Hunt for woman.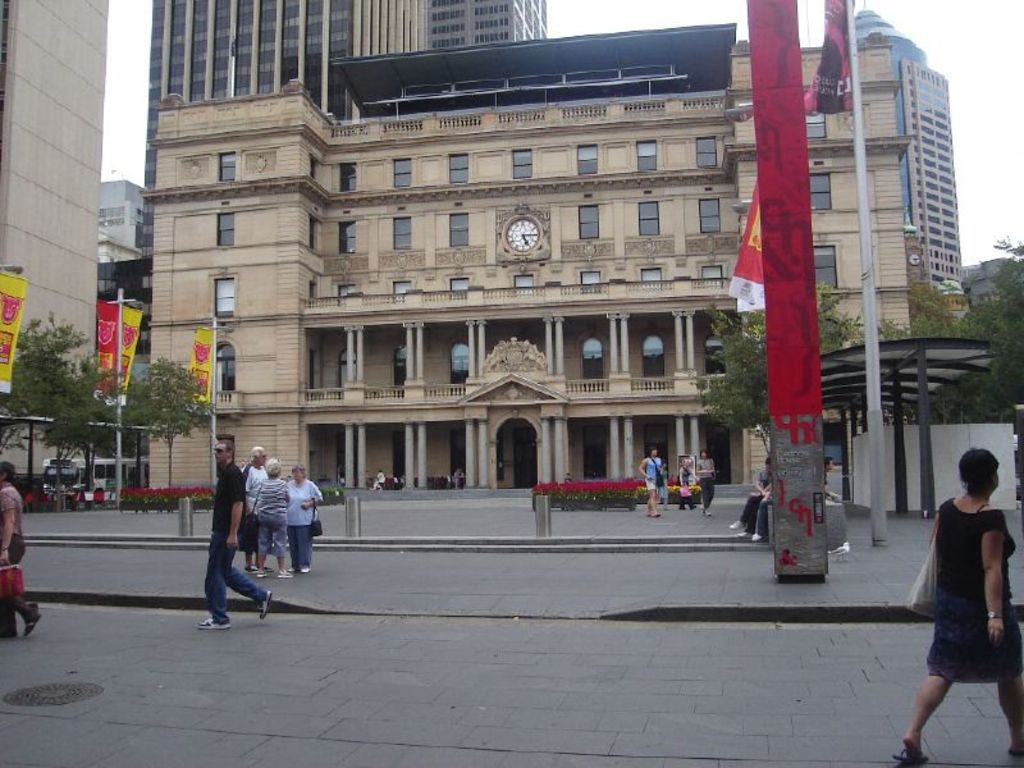
Hunted down at left=895, top=424, right=1020, bottom=767.
